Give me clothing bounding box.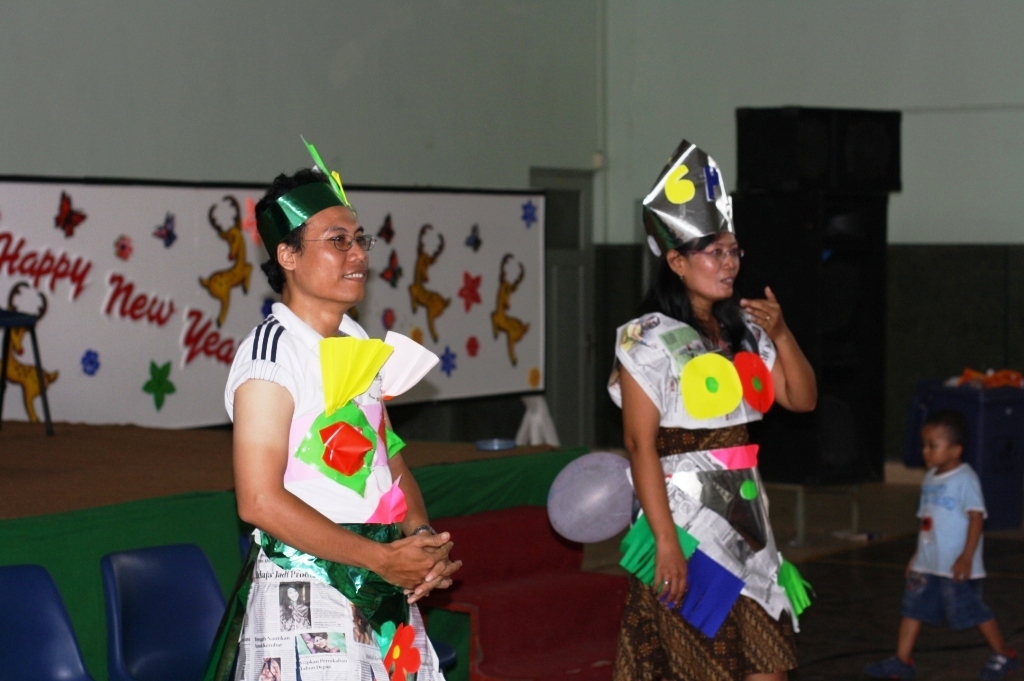
607/297/801/680.
